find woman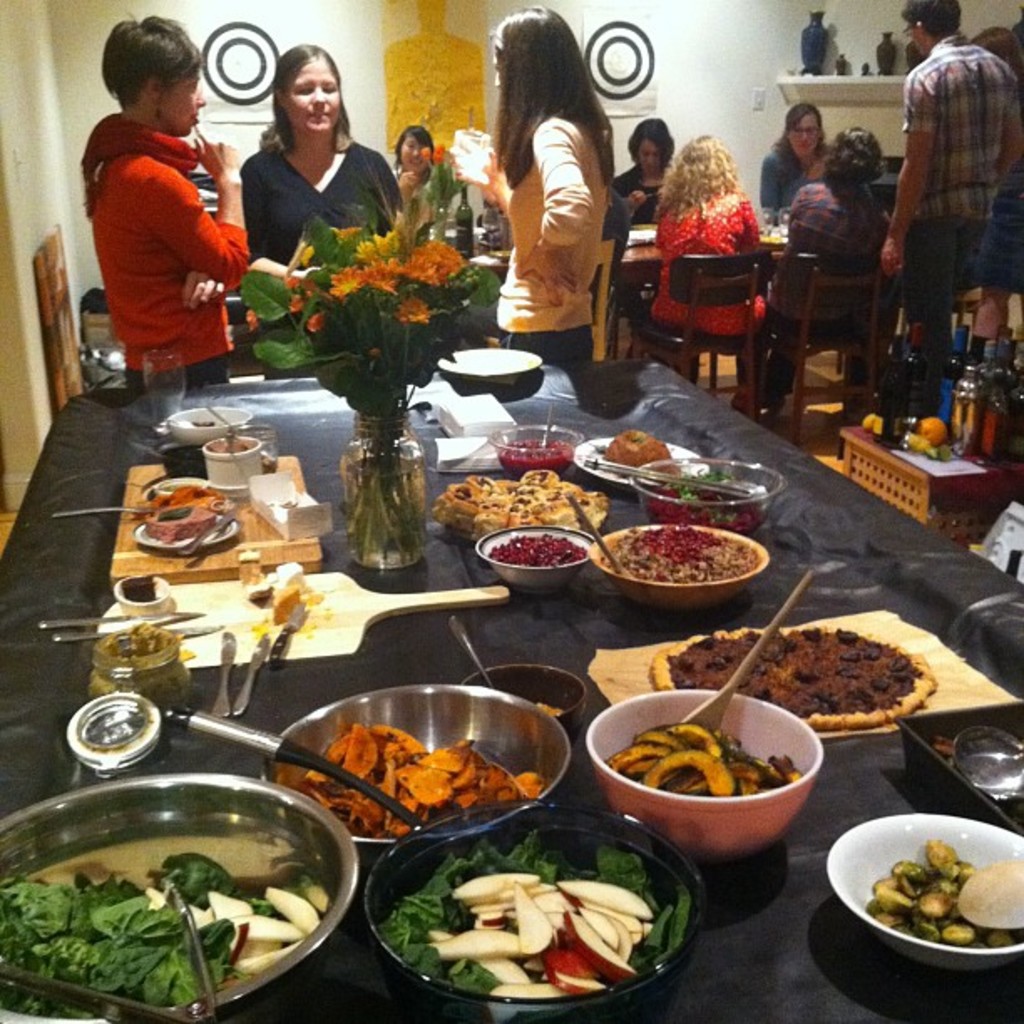
detection(75, 8, 253, 392)
